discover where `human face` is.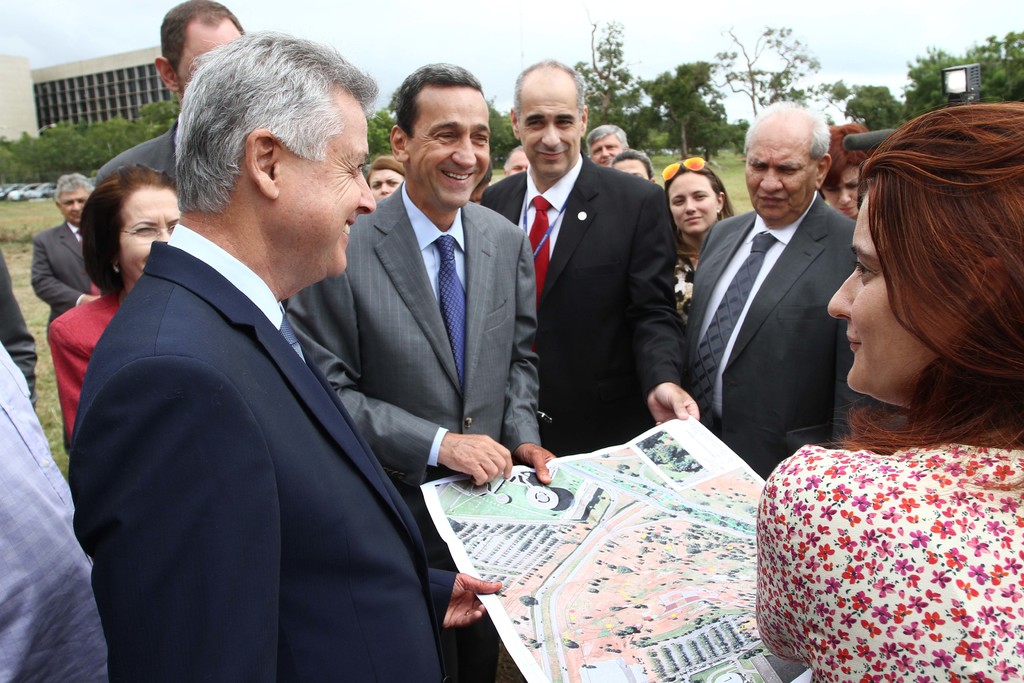
Discovered at bbox=(589, 136, 618, 163).
